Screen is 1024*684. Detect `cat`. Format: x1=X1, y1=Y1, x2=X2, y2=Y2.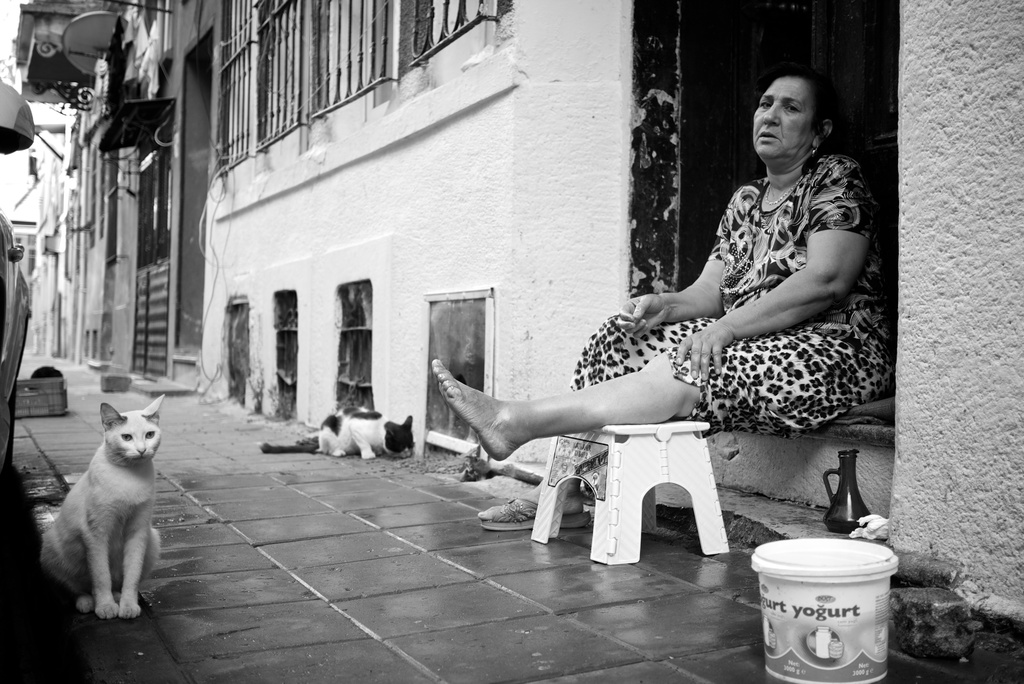
x1=259, y1=403, x2=420, y2=459.
